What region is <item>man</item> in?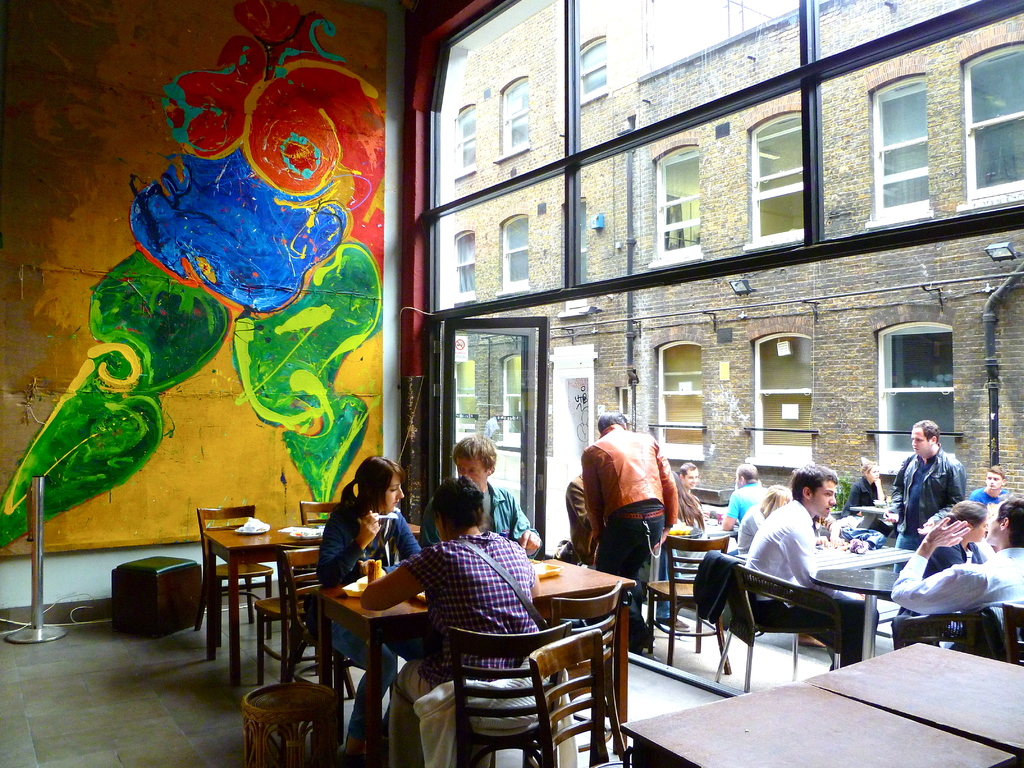
{"left": 582, "top": 413, "right": 680, "bottom": 653}.
